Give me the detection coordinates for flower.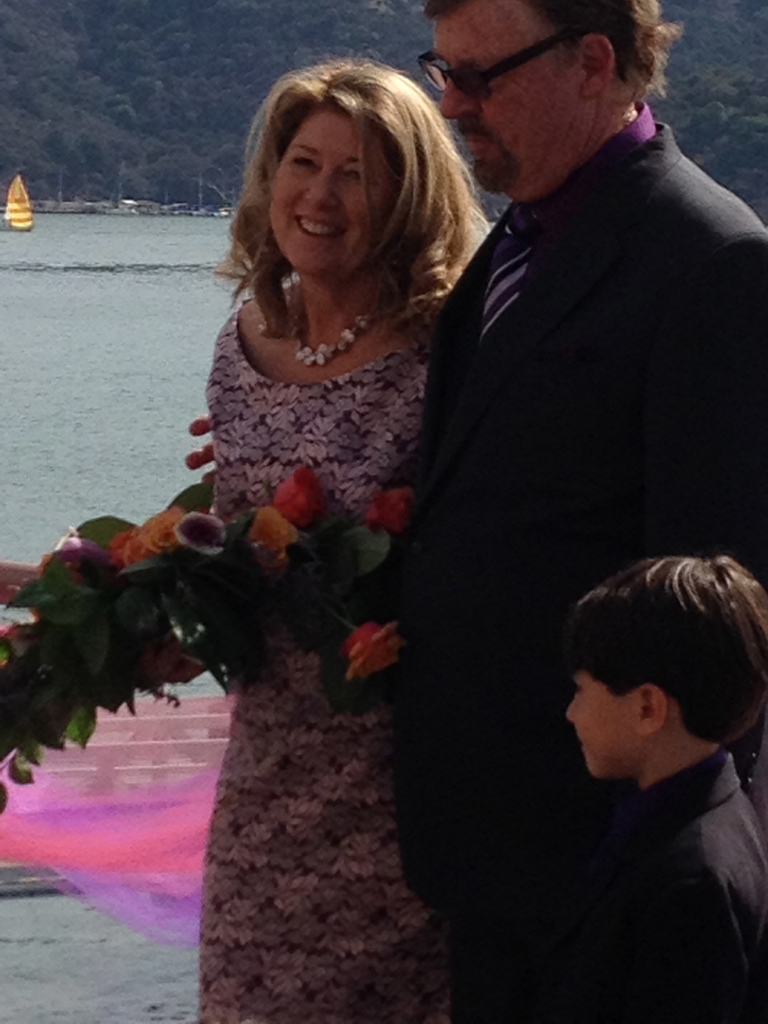
pyautogui.locateOnScreen(338, 623, 388, 679).
